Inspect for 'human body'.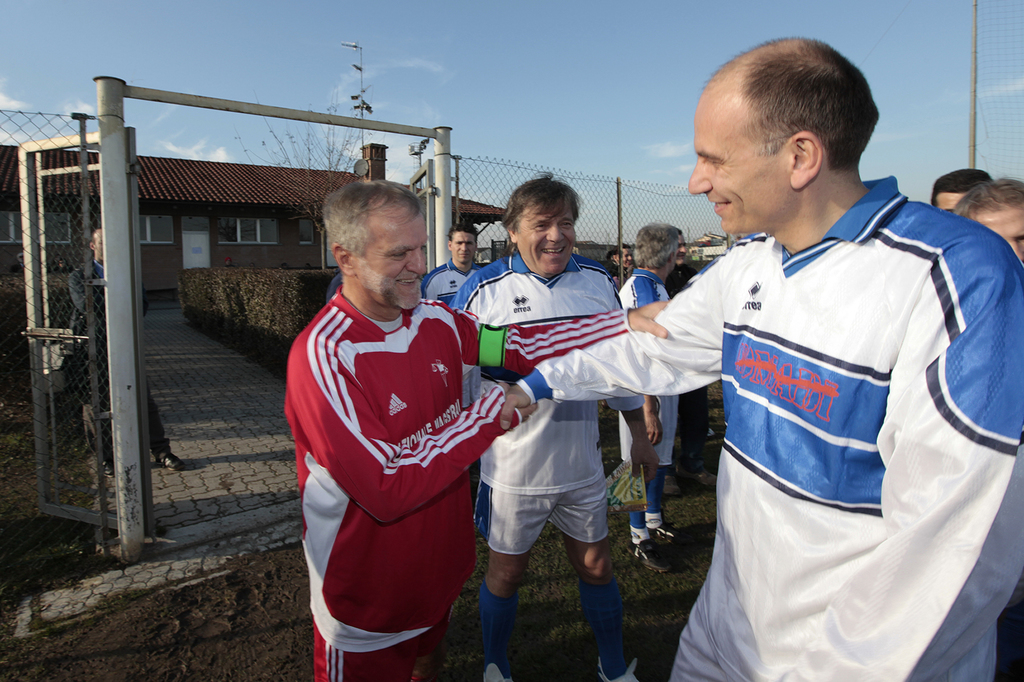
Inspection: (x1=286, y1=181, x2=668, y2=681).
